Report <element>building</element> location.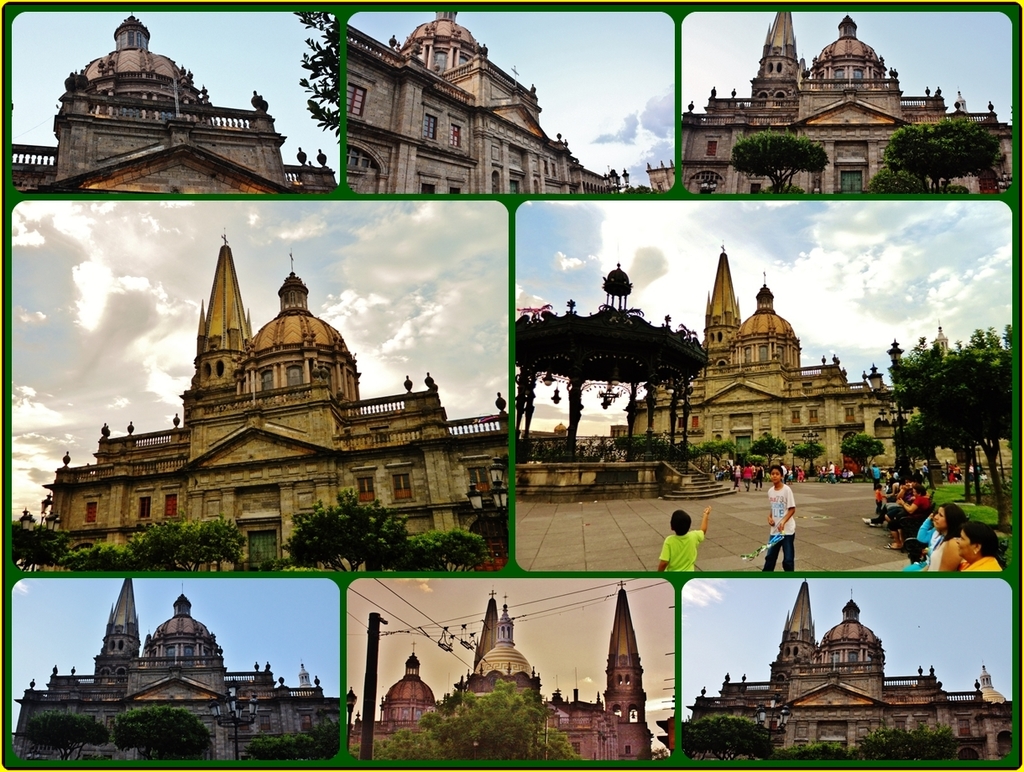
Report: bbox=(41, 233, 511, 570).
